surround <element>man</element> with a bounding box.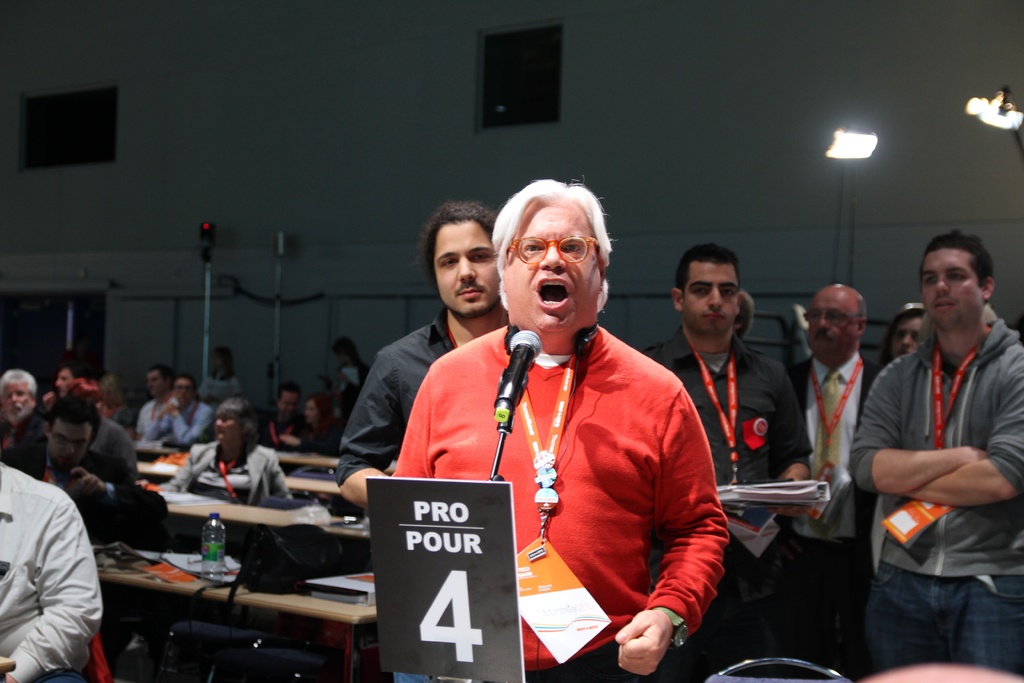
136:363:175:432.
